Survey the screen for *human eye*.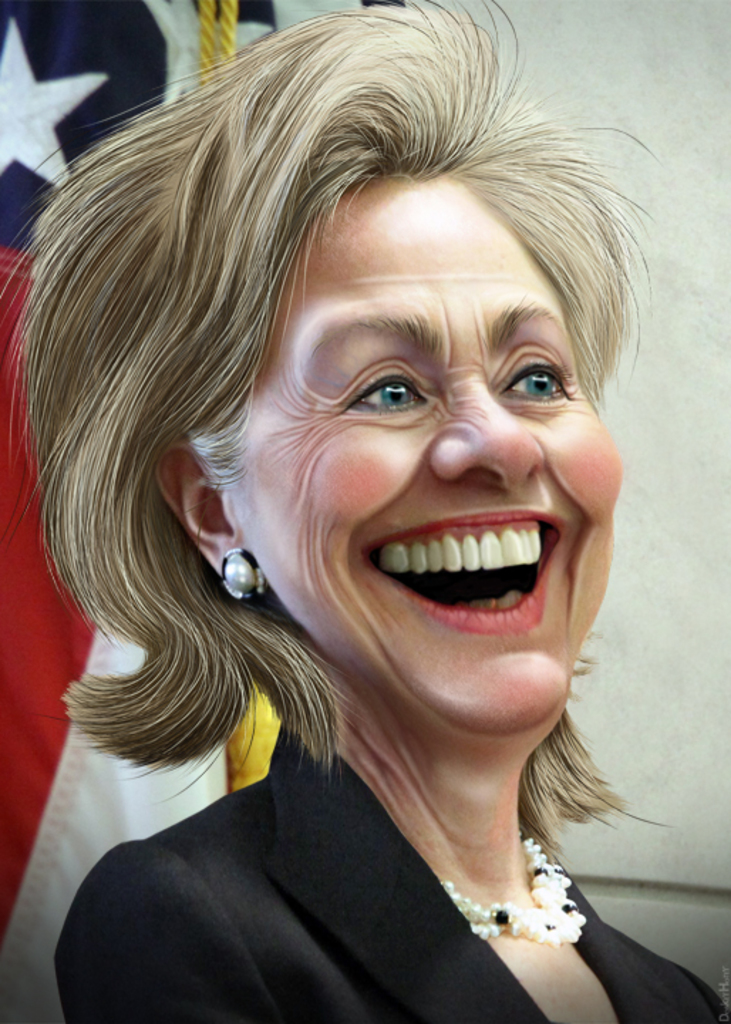
Survey found: x1=489, y1=338, x2=582, y2=415.
